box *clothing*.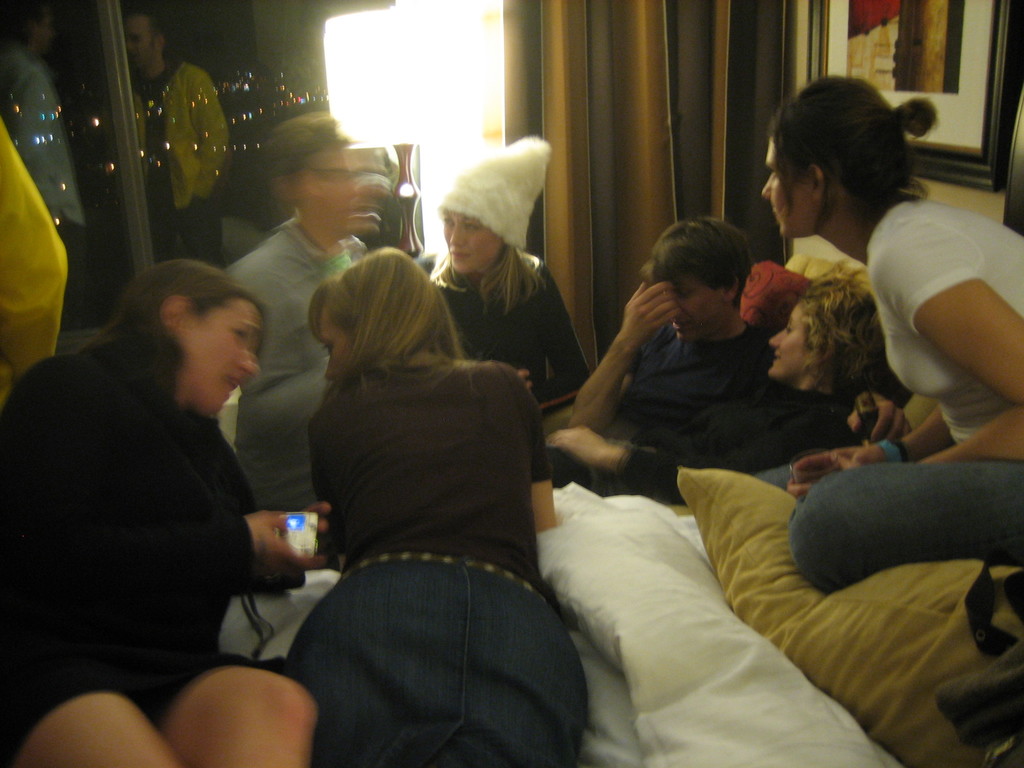
214 218 359 506.
